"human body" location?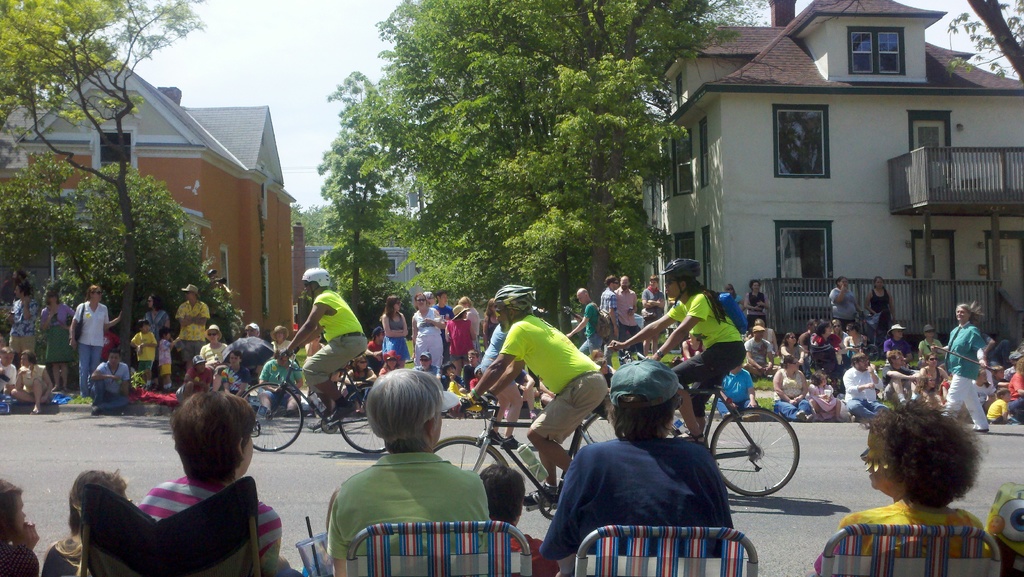
{"x1": 826, "y1": 276, "x2": 859, "y2": 329}
